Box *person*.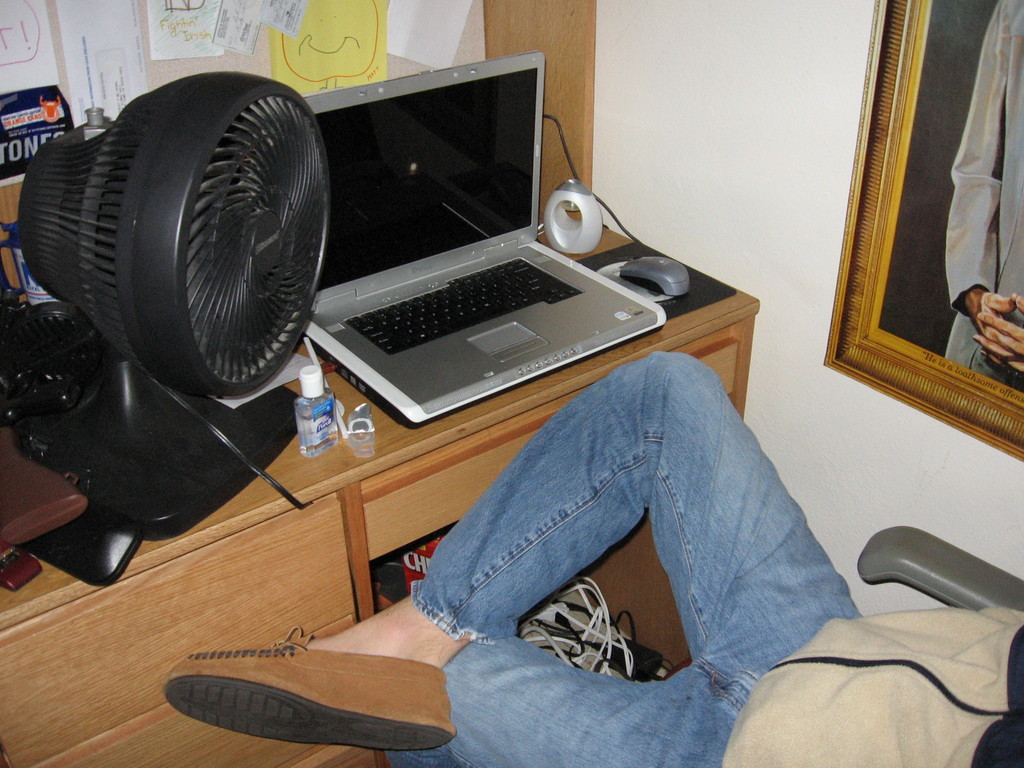
159,349,1023,767.
